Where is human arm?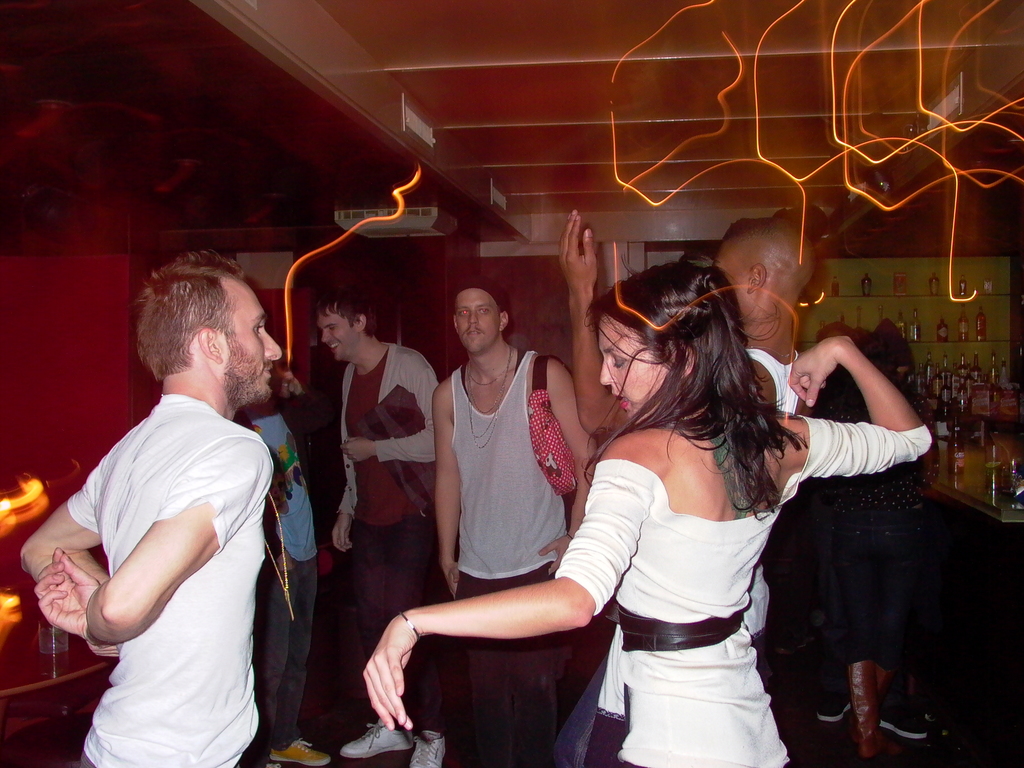
box=[273, 540, 294, 577].
